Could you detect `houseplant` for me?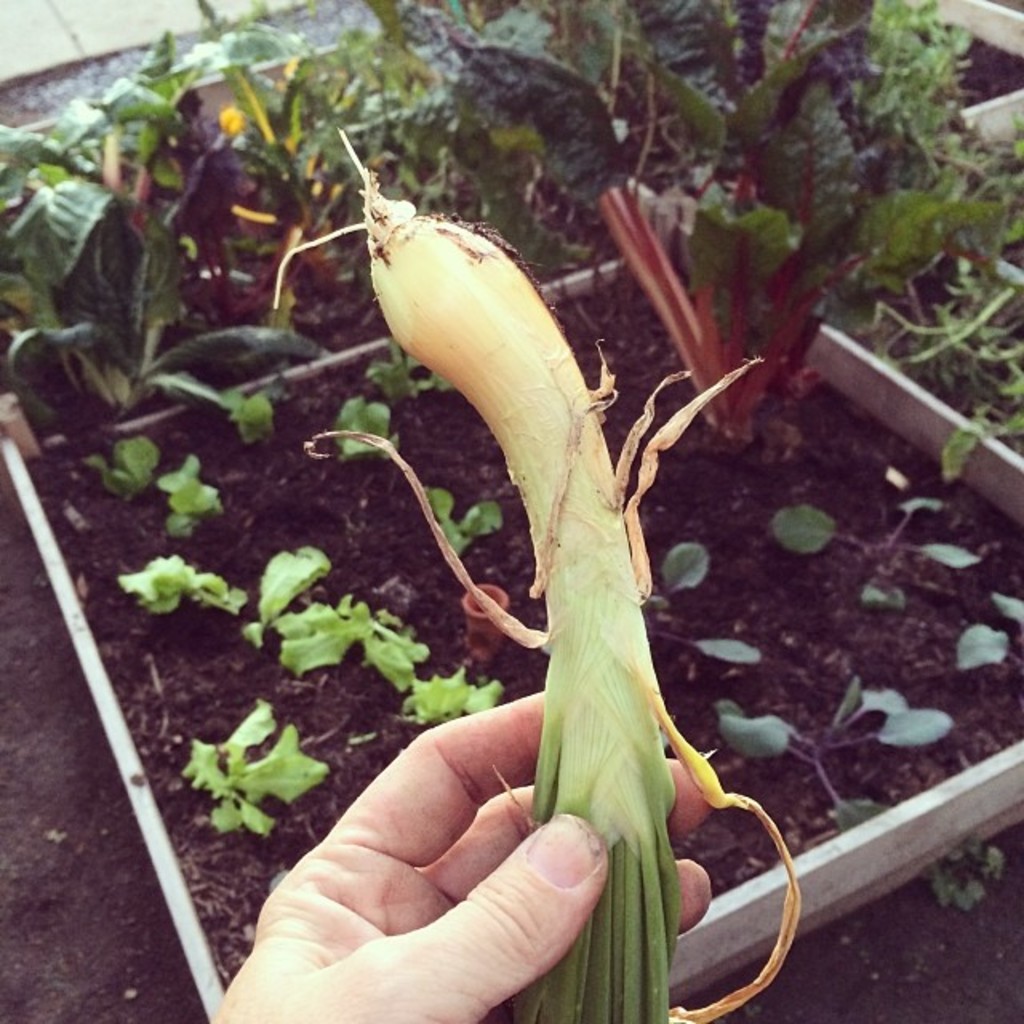
Detection result: detection(0, 0, 1022, 1022).
